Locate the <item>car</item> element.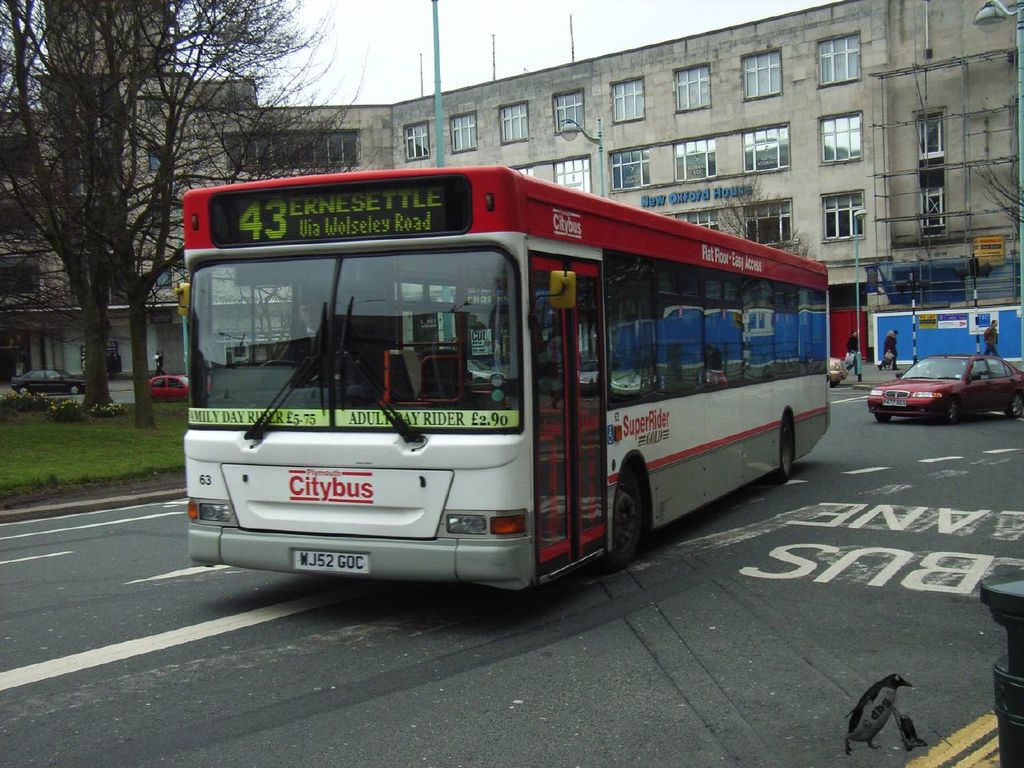
Element bbox: 871, 350, 1023, 422.
